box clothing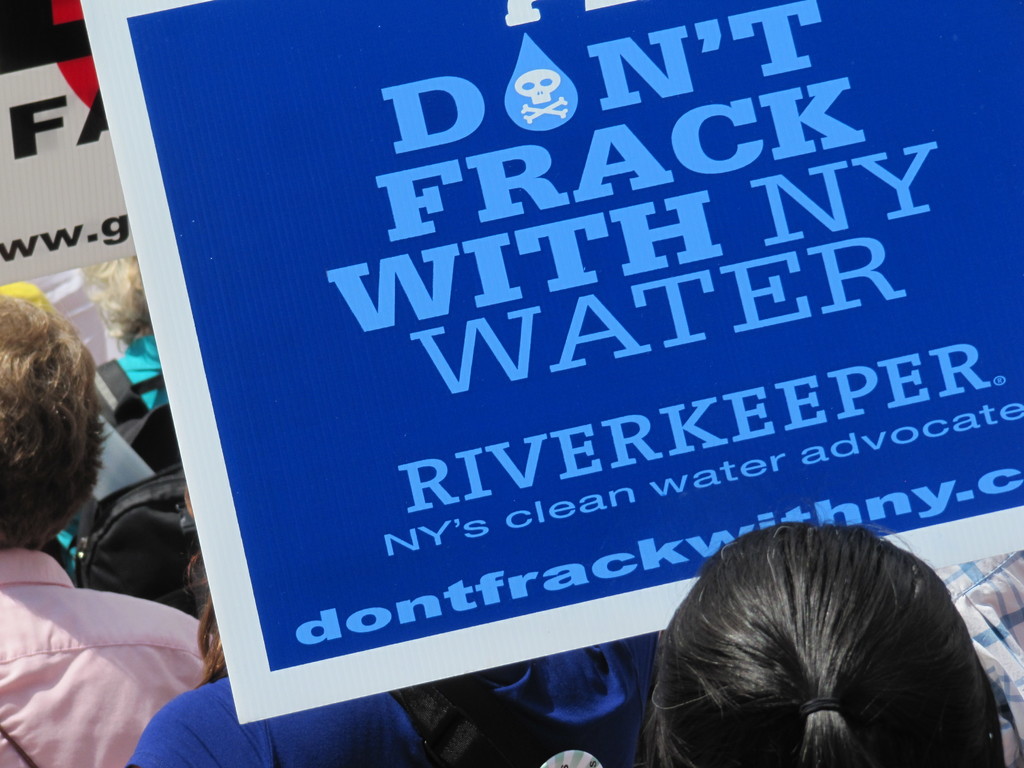
128, 631, 661, 767
